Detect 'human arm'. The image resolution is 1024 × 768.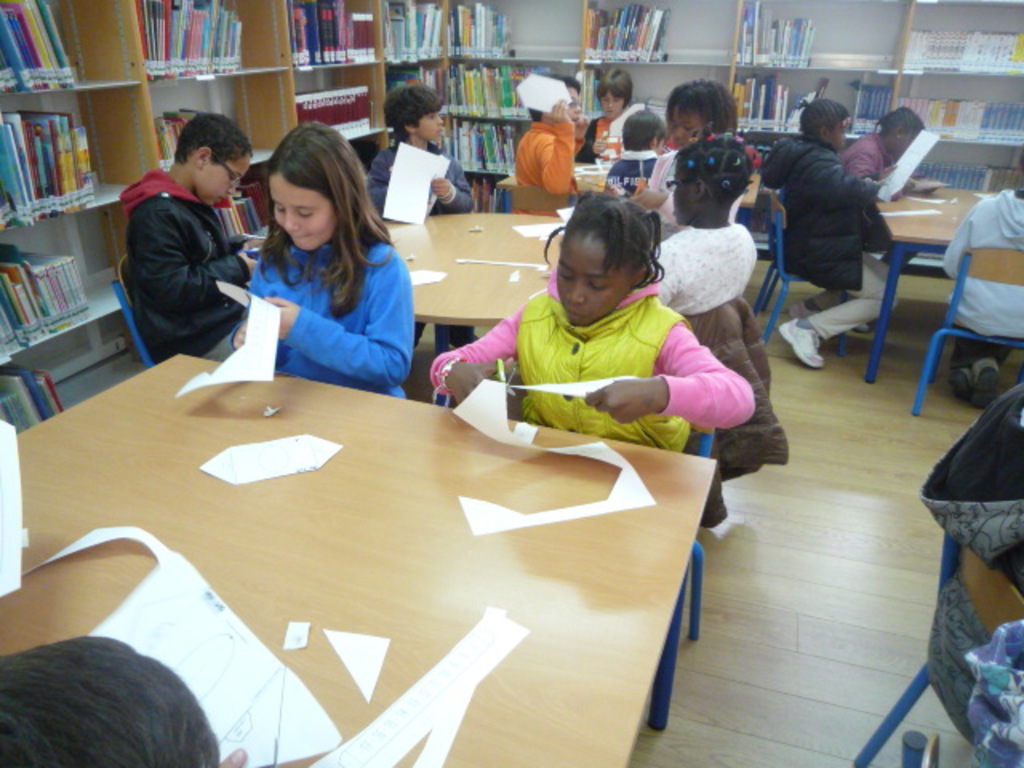
<box>850,149,912,190</box>.
